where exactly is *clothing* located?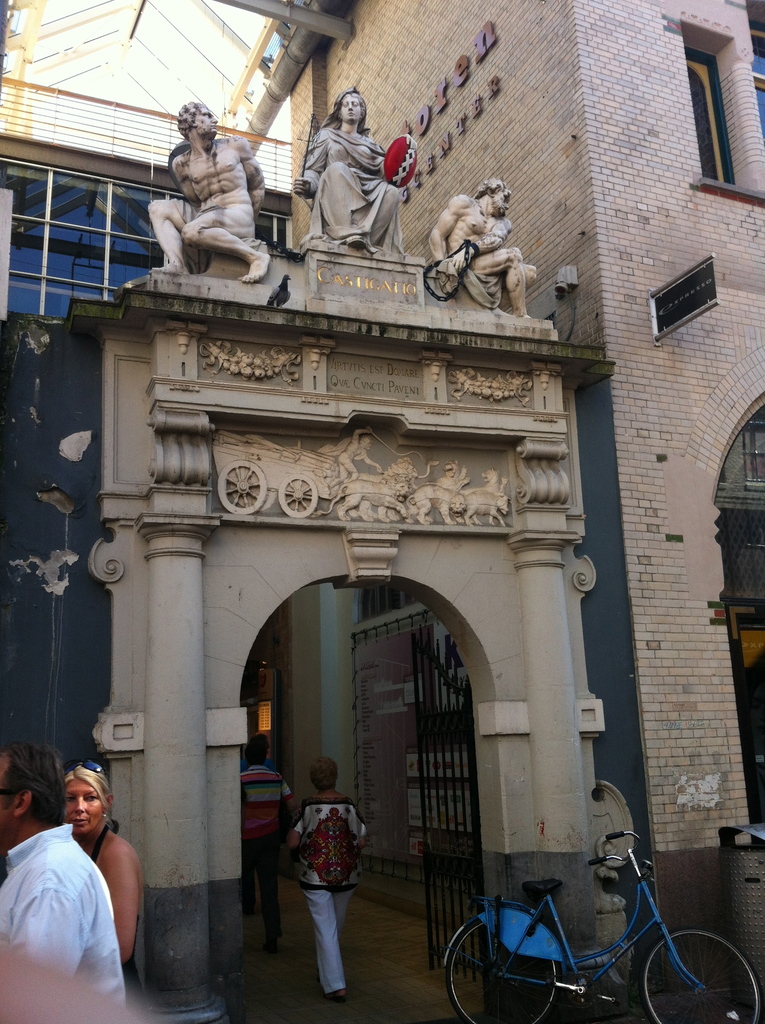
Its bounding box is [0,769,136,1007].
